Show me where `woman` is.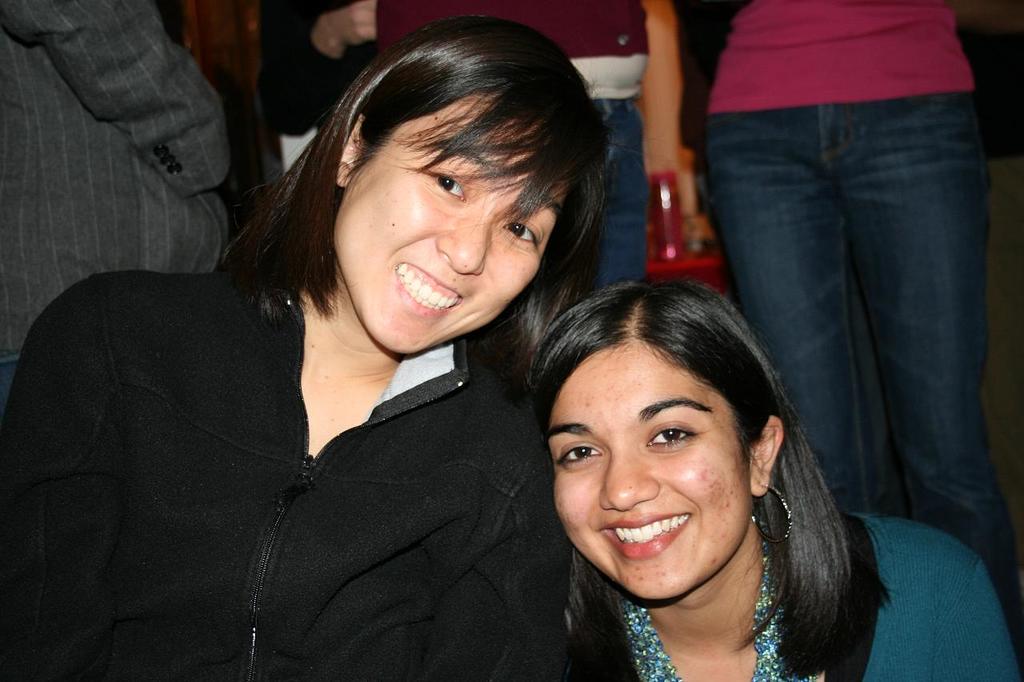
`woman` is at <bbox>0, 14, 620, 681</bbox>.
